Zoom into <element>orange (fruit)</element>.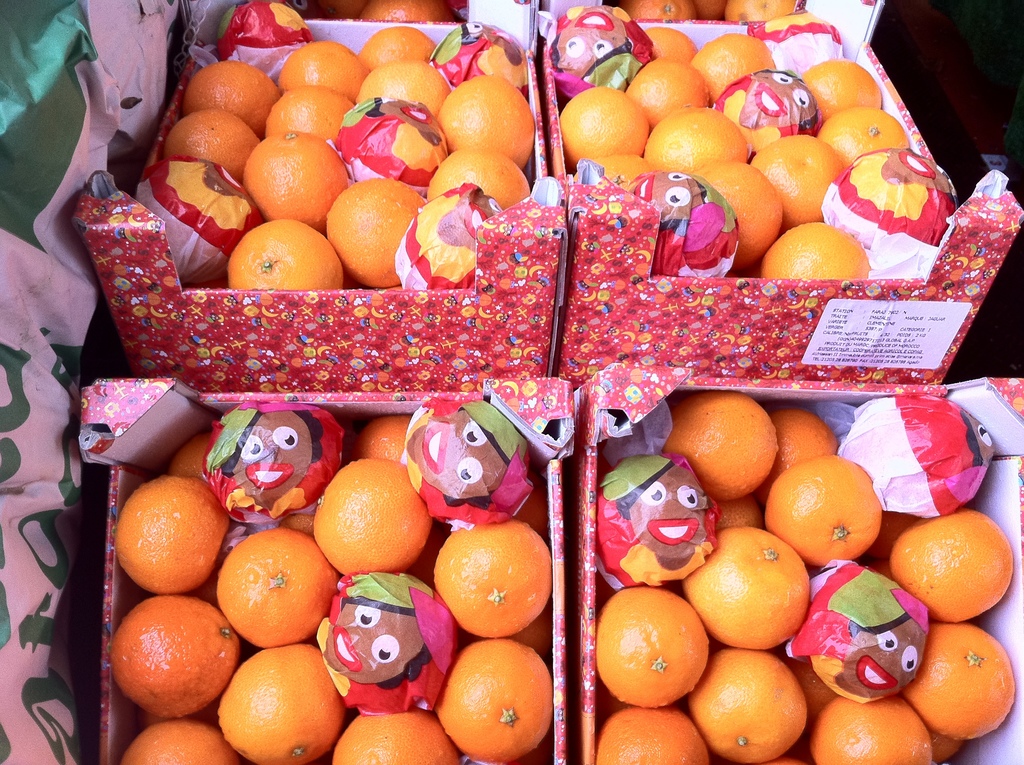
Zoom target: box(362, 413, 413, 464).
